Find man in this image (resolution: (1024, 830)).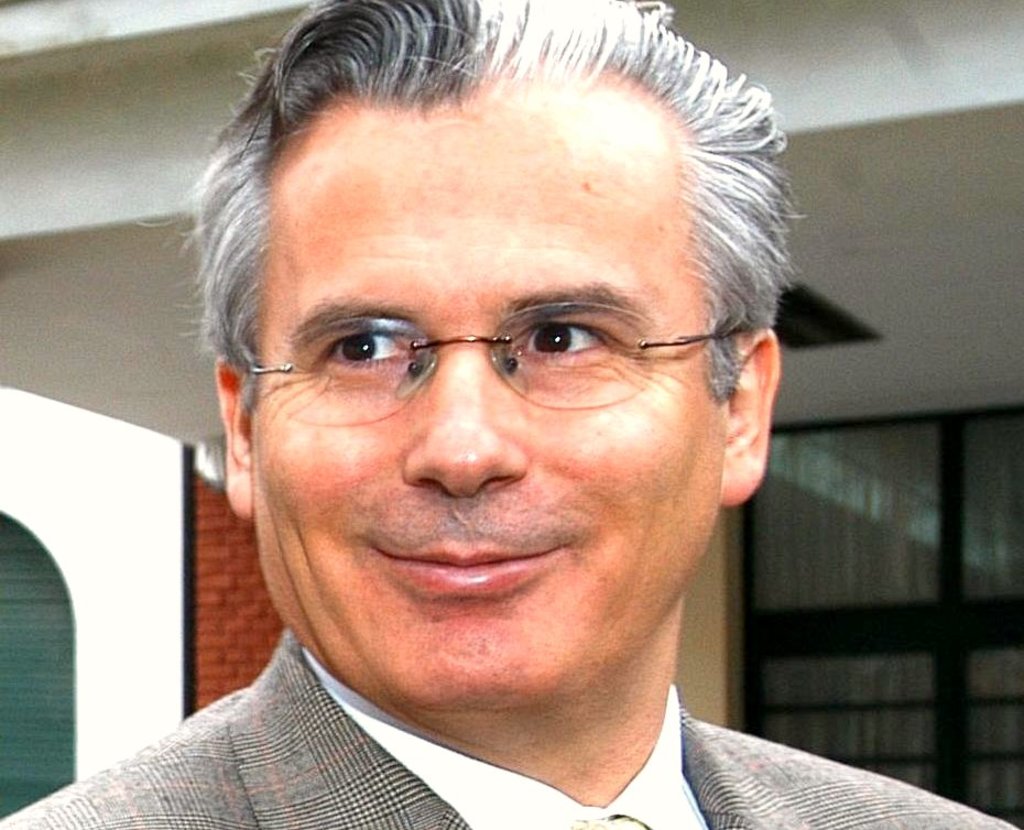
Rect(0, 34, 992, 829).
